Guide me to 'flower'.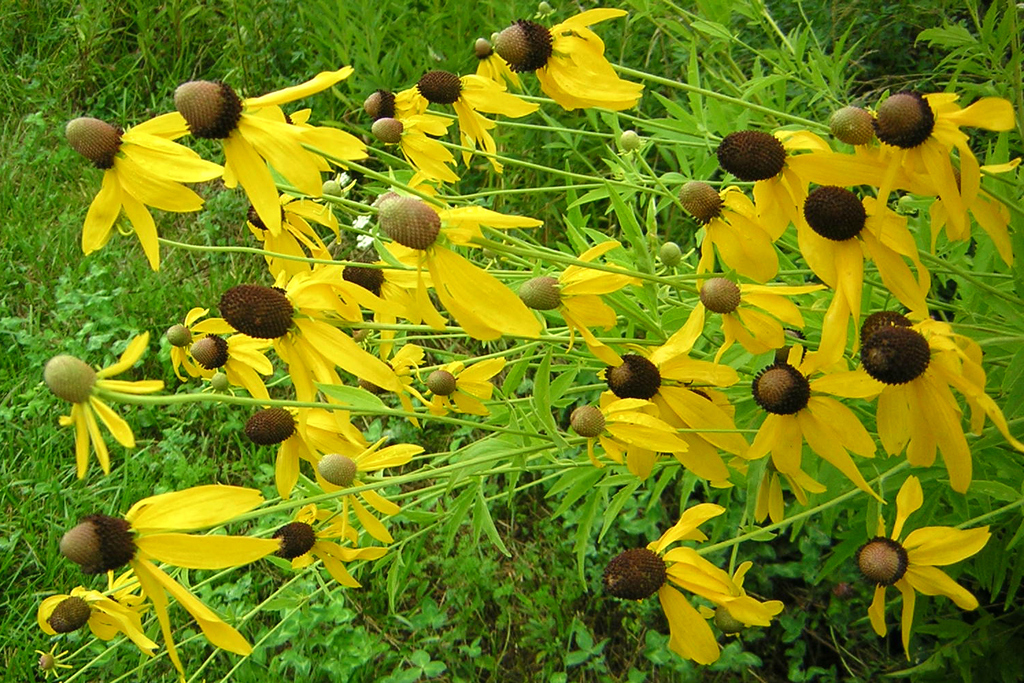
Guidance: Rect(838, 509, 988, 633).
